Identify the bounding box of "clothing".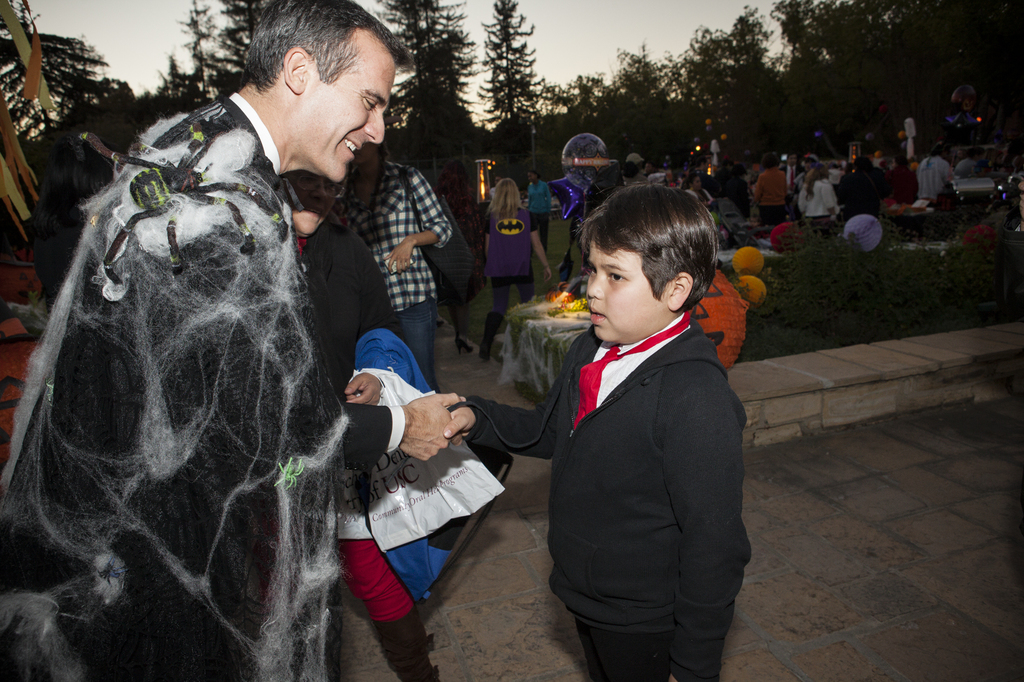
[x1=529, y1=178, x2=550, y2=248].
